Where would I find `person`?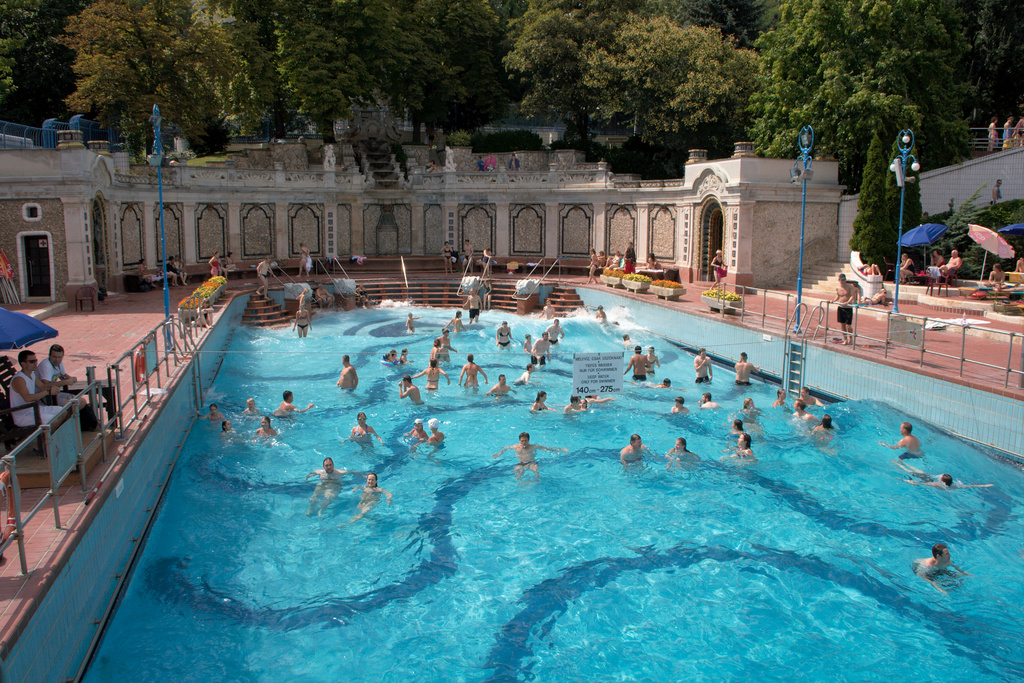
At (x1=386, y1=353, x2=391, y2=366).
